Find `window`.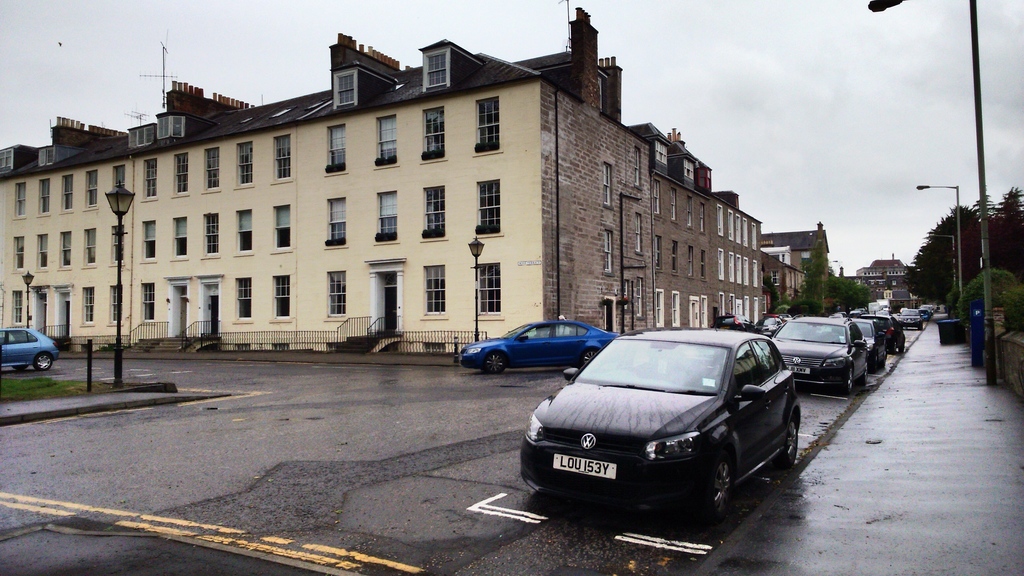
419 267 448 316.
